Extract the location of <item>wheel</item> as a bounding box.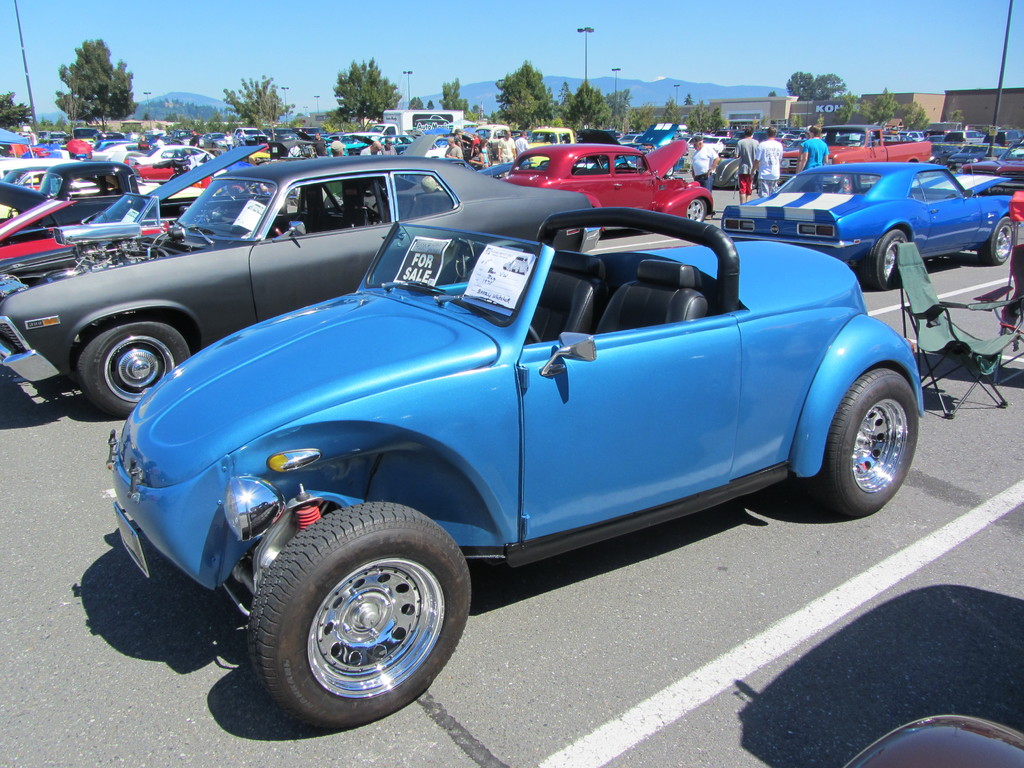
[x1=524, y1=267, x2=529, y2=275].
